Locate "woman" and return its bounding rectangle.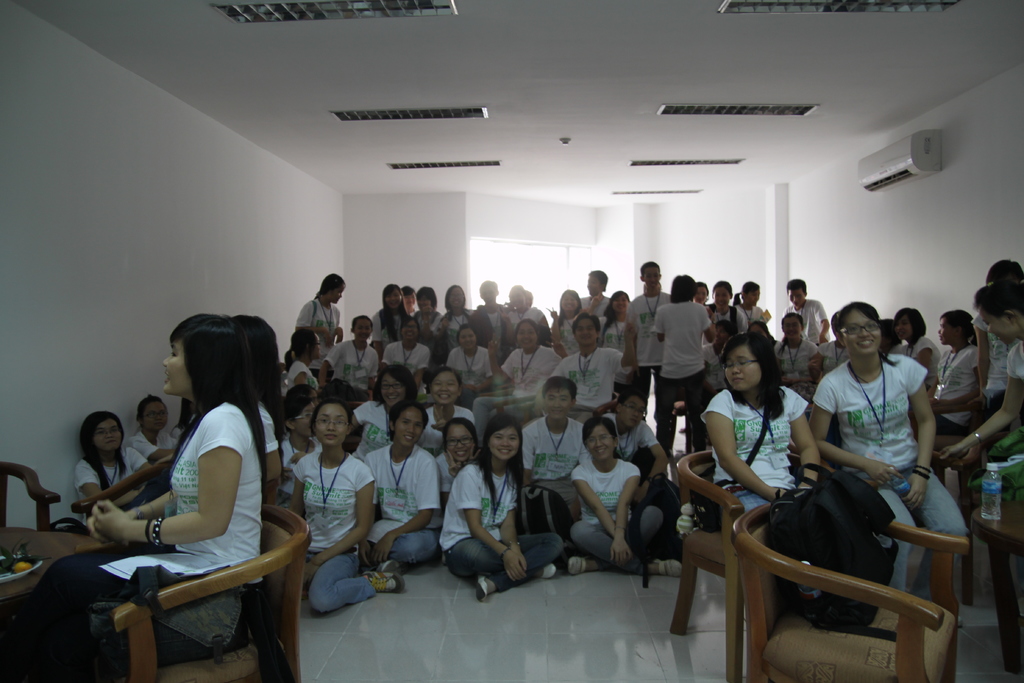
(x1=929, y1=283, x2=1023, y2=479).
